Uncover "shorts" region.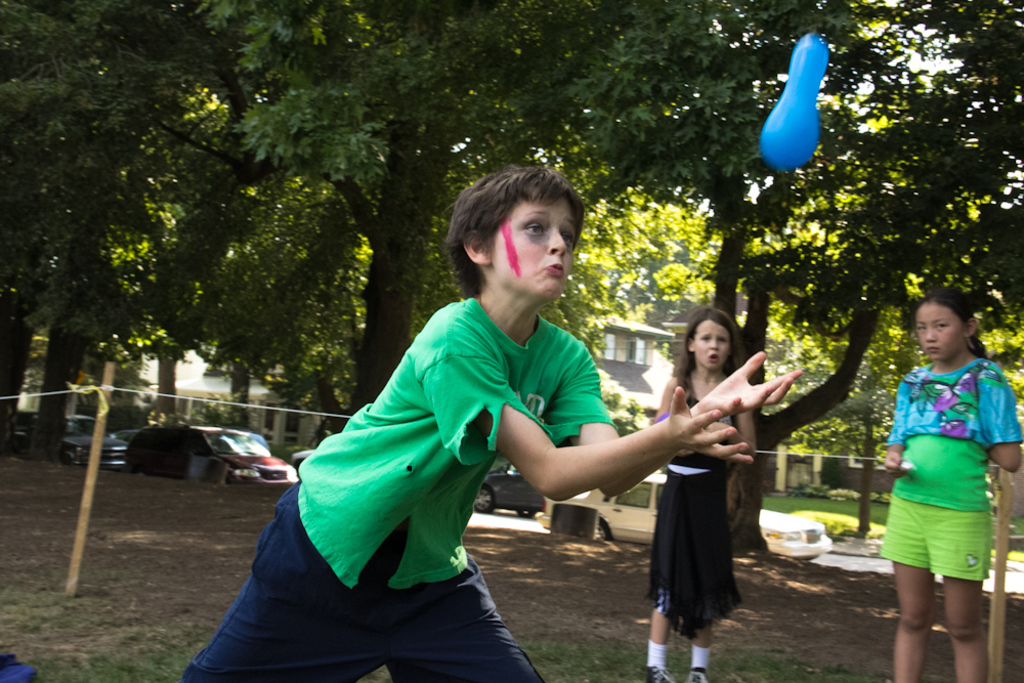
Uncovered: <region>879, 481, 995, 598</region>.
